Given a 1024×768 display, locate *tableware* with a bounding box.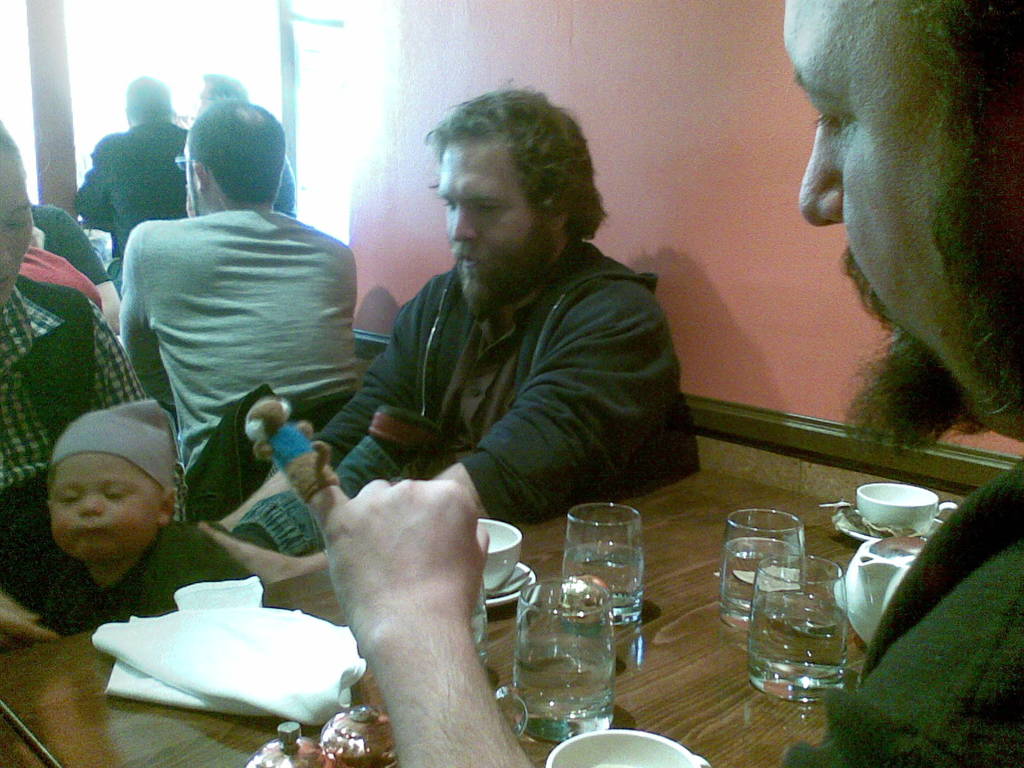
Located: BBox(718, 508, 808, 630).
